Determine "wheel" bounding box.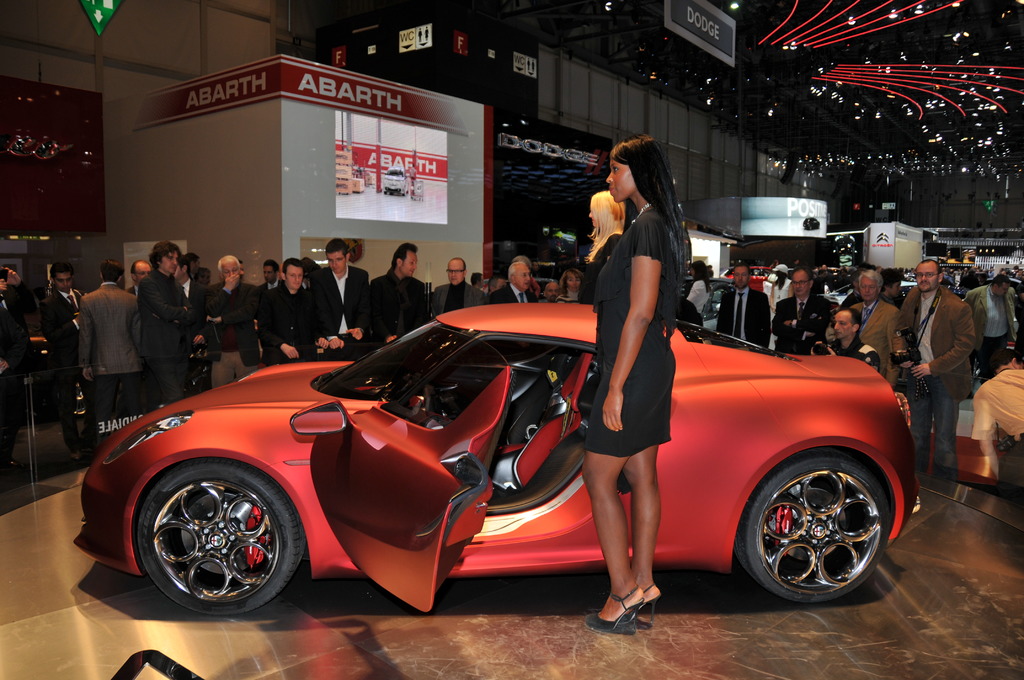
Determined: <bbox>140, 460, 305, 619</bbox>.
